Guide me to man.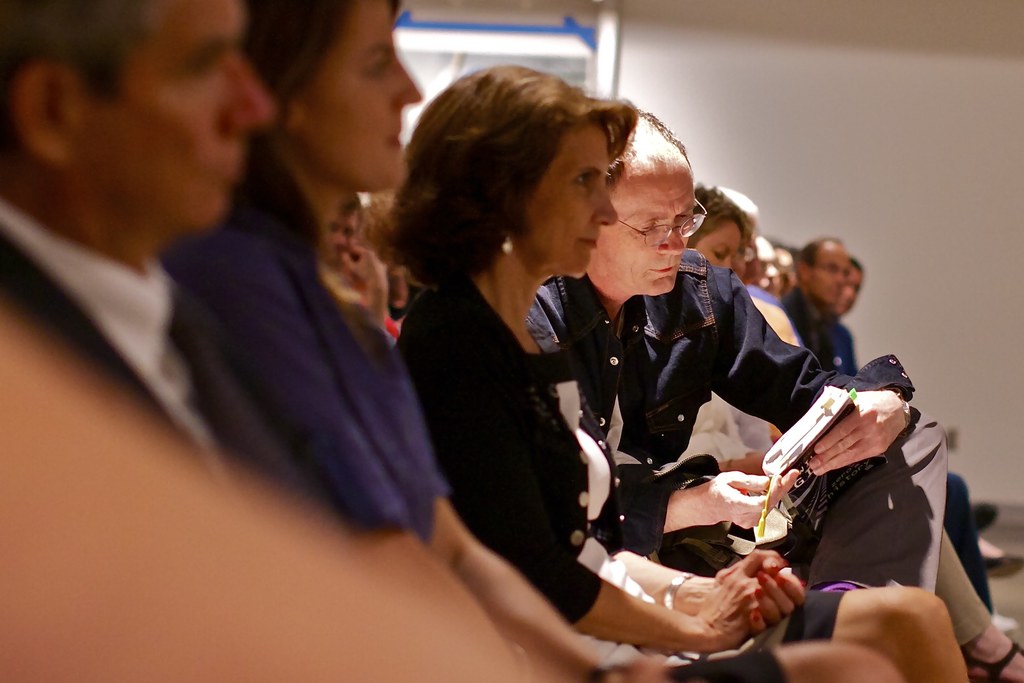
Guidance: left=834, top=256, right=865, bottom=358.
